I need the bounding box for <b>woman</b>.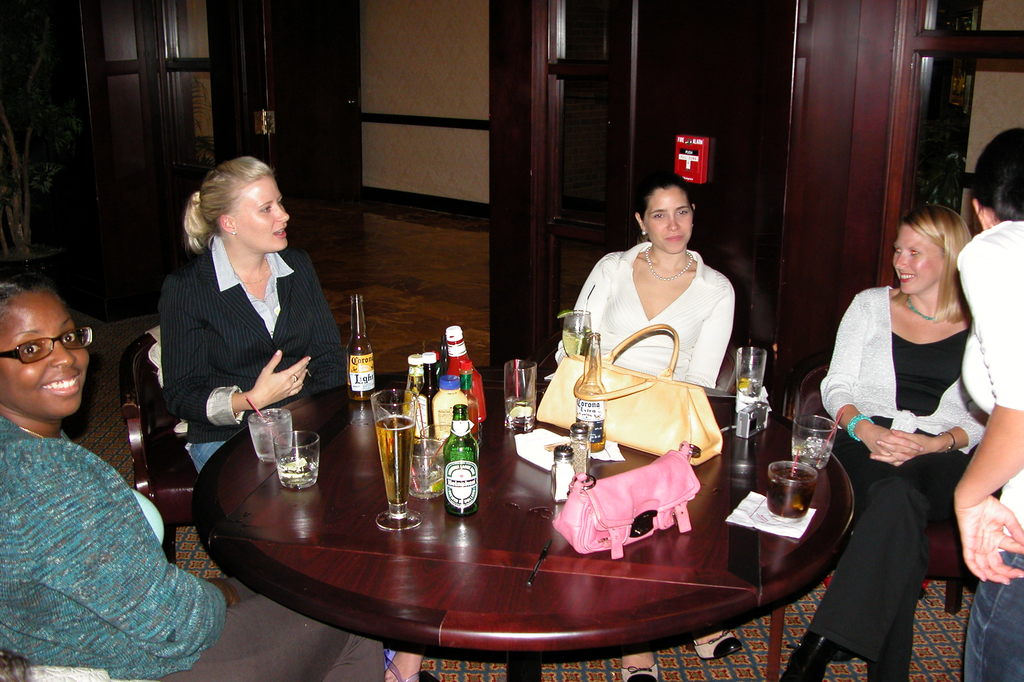
Here it is: bbox=(543, 177, 727, 389).
